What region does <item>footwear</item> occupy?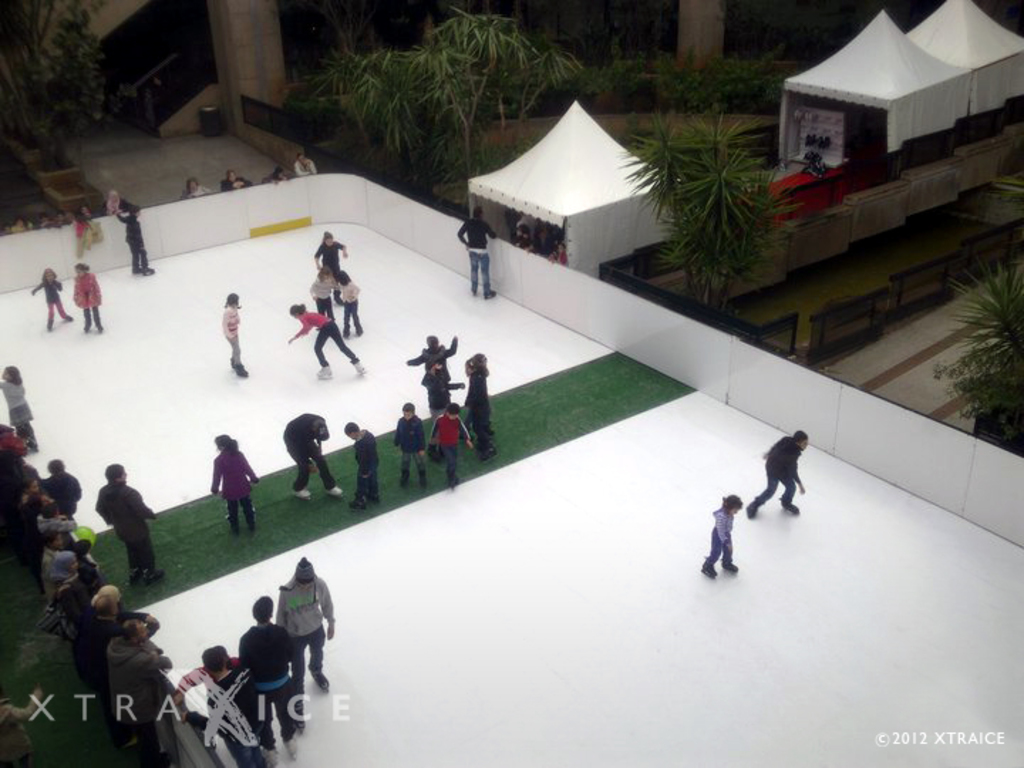
<box>262,740,276,767</box>.
